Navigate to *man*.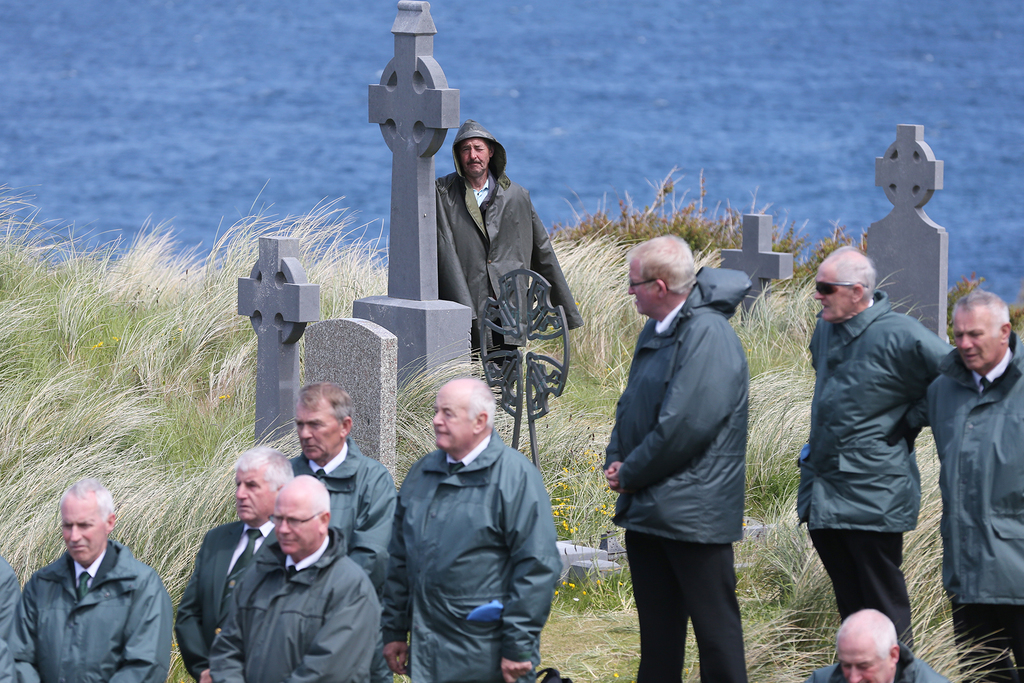
Navigation target: (13, 479, 176, 682).
